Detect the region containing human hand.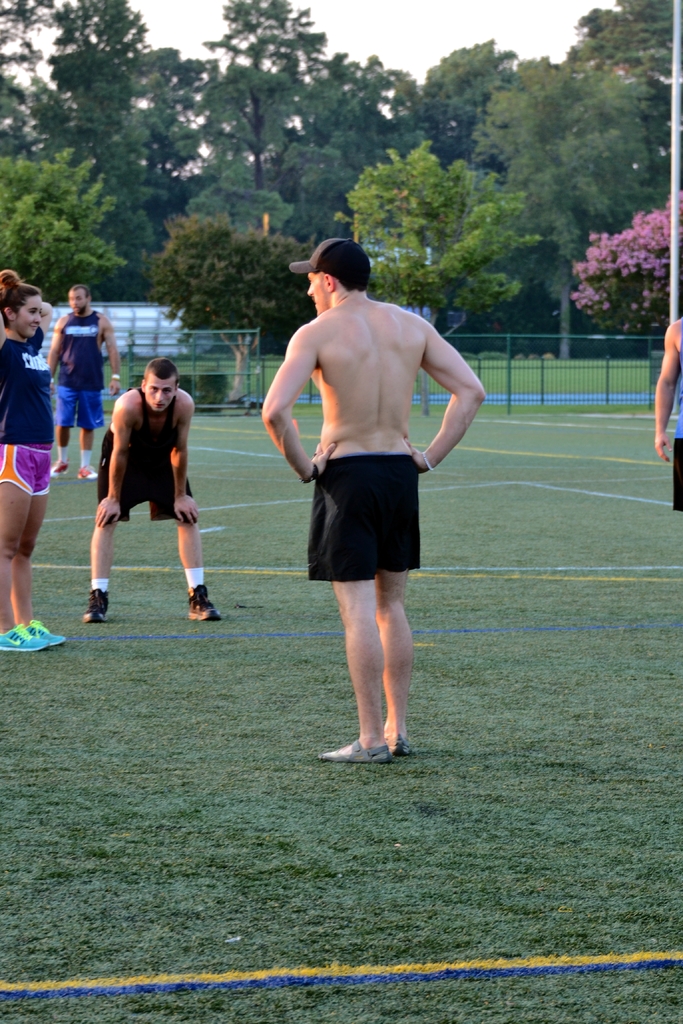
[x1=309, y1=444, x2=341, y2=476].
